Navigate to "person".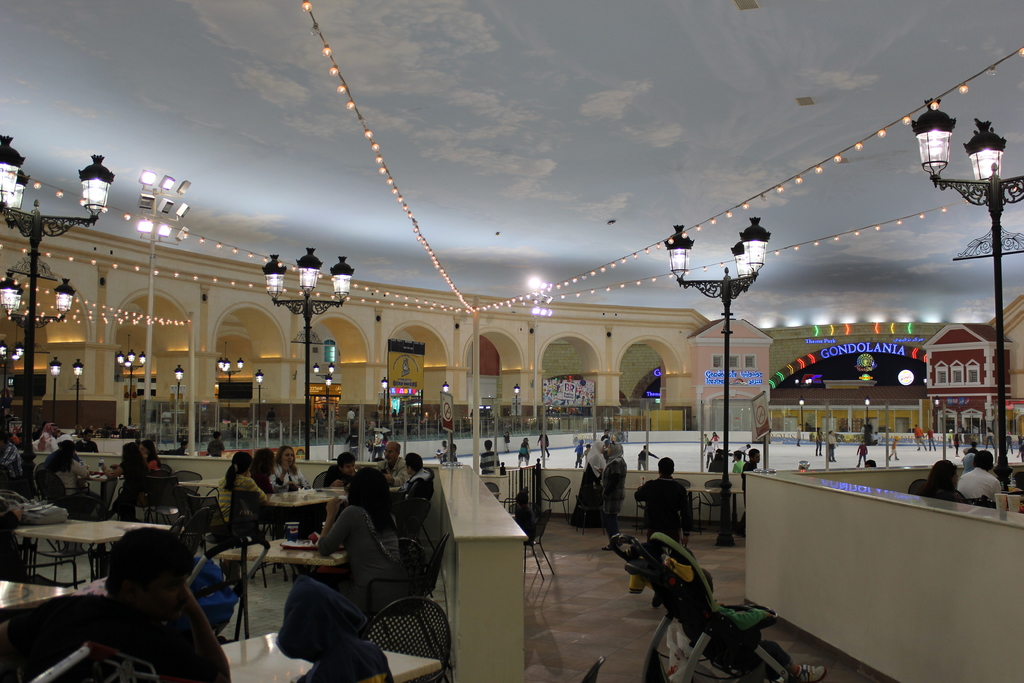
Navigation target: select_region(513, 438, 536, 467).
